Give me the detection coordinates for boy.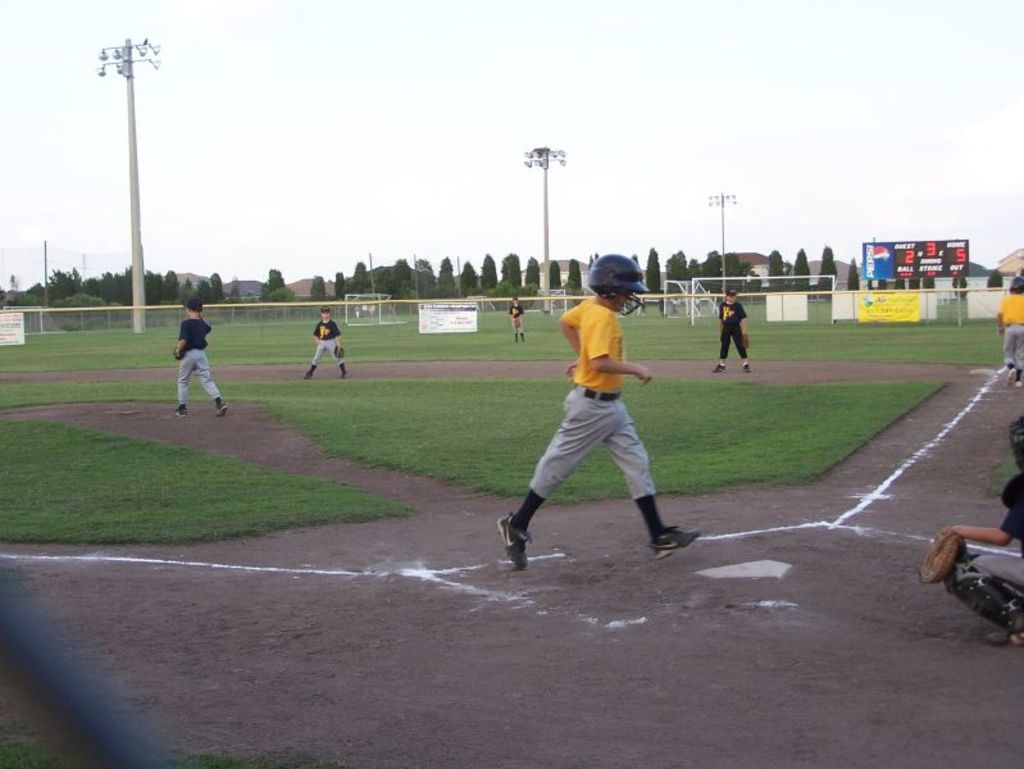
x1=509, y1=299, x2=524, y2=340.
